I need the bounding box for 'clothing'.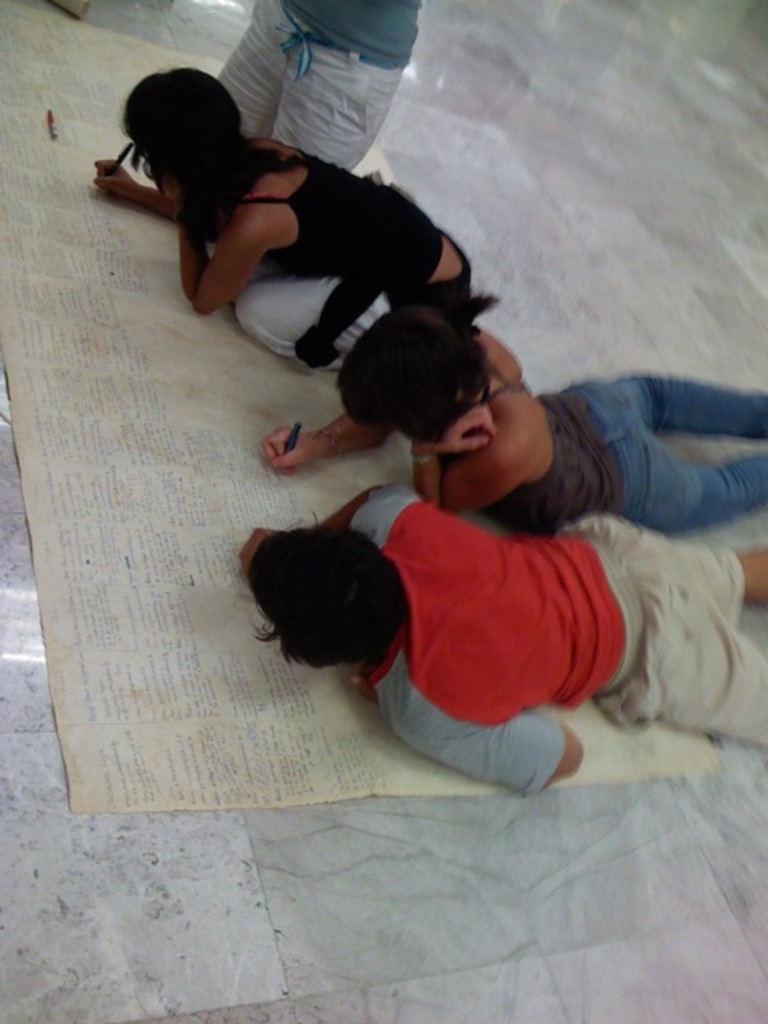
Here it is: select_region(477, 384, 608, 539).
